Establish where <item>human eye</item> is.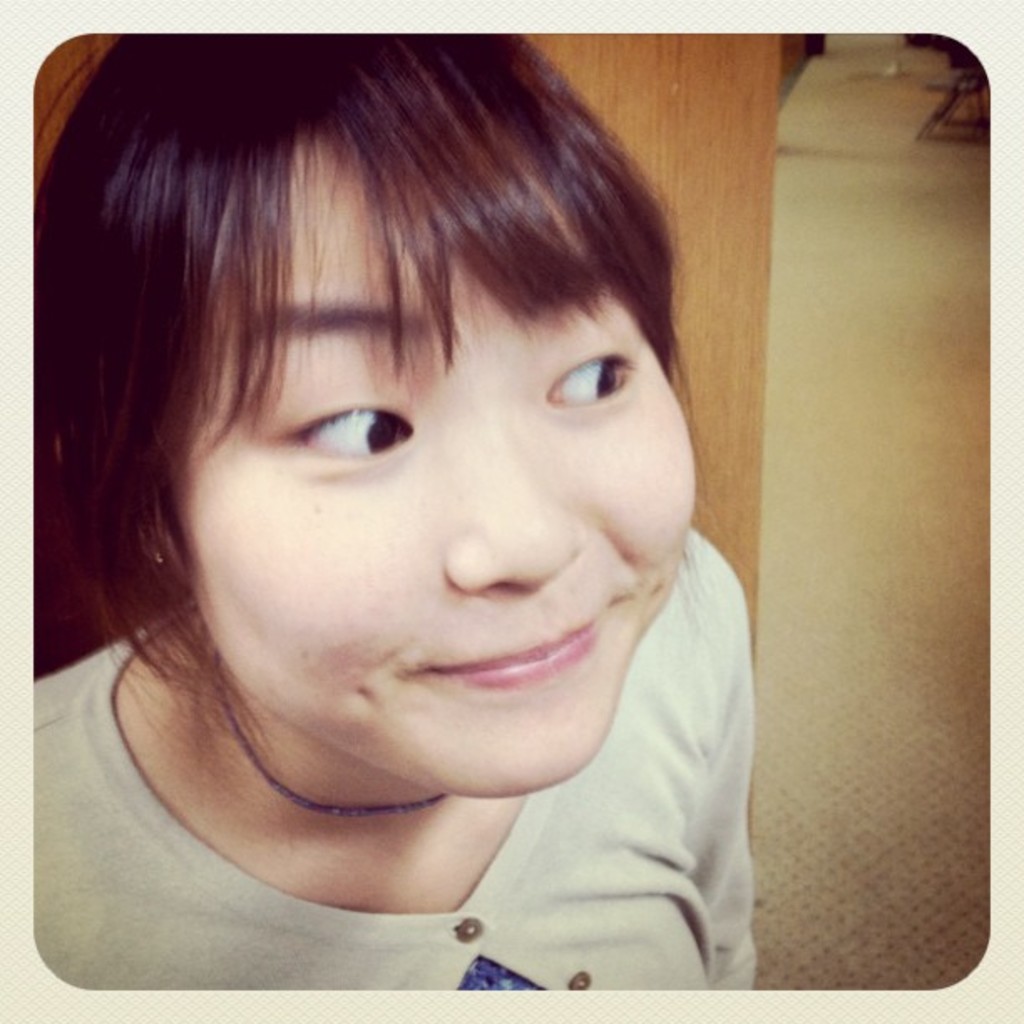
Established at [left=539, top=340, right=631, bottom=410].
